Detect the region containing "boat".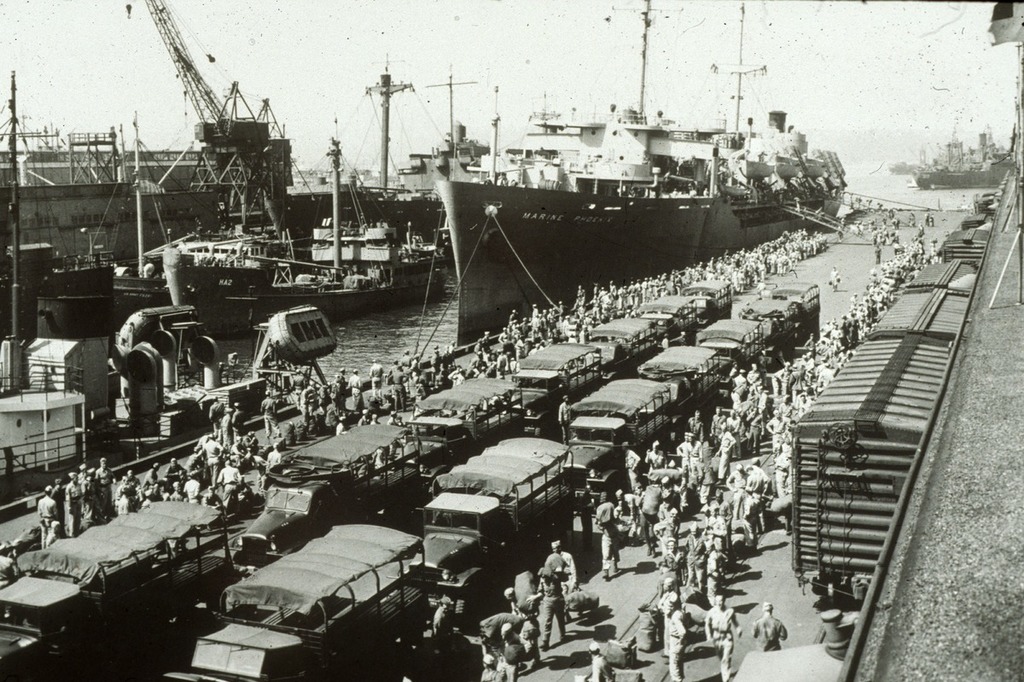
bbox=[0, 17, 300, 267].
